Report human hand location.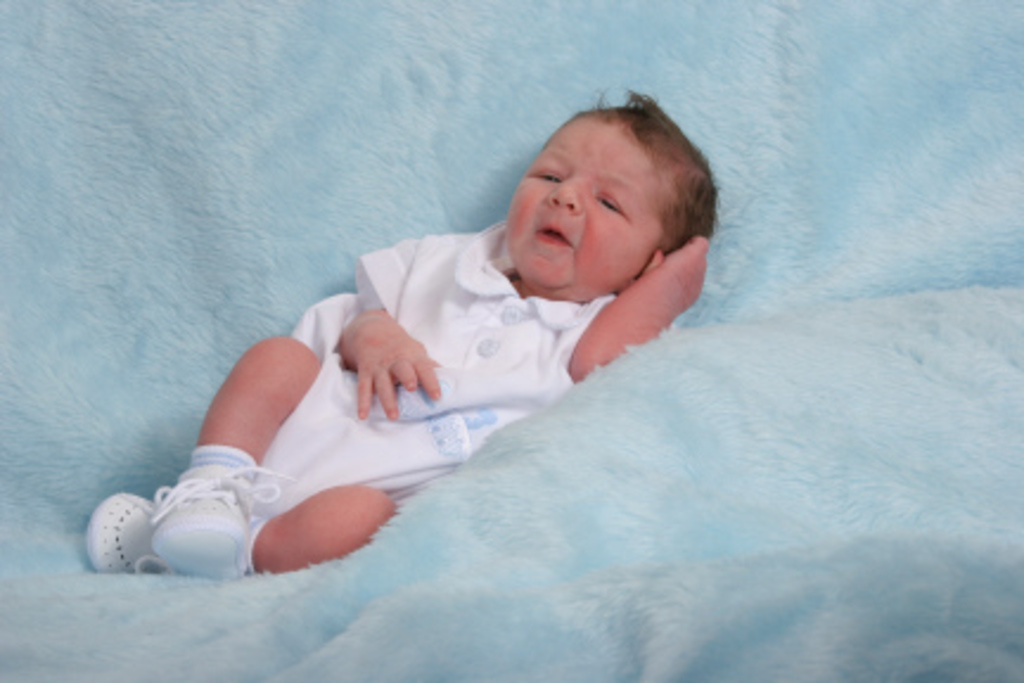
Report: 332:287:448:425.
